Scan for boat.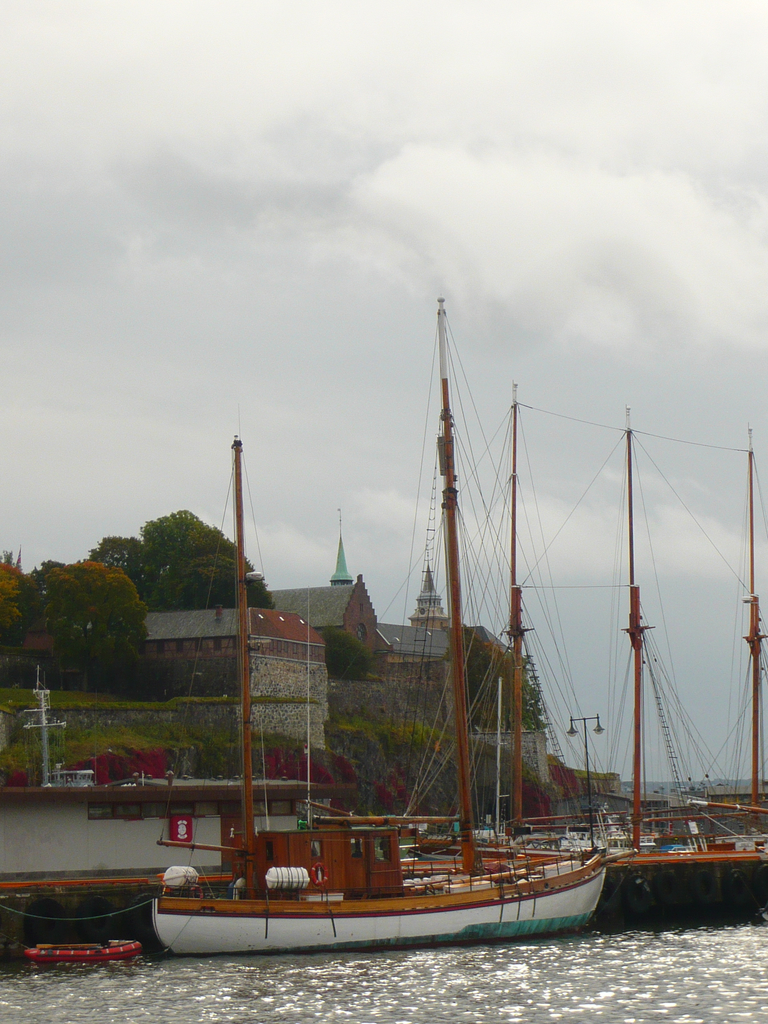
Scan result: region(232, 317, 594, 982).
